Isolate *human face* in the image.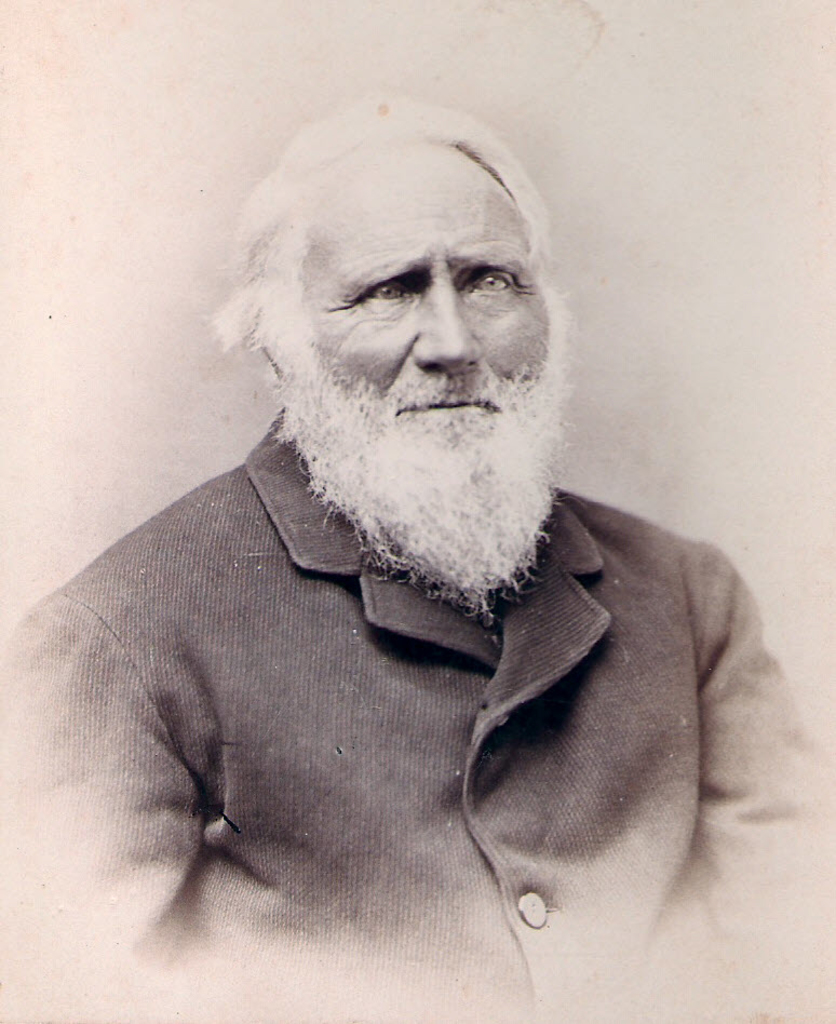
Isolated region: locate(304, 134, 556, 442).
